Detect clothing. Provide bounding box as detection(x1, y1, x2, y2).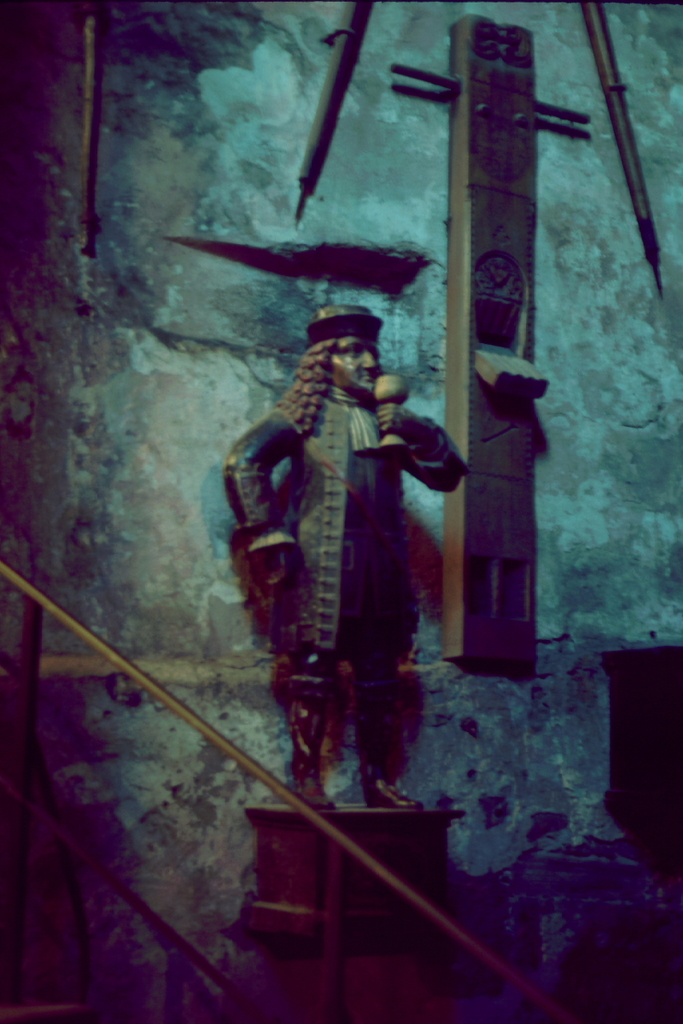
detection(219, 402, 470, 759).
